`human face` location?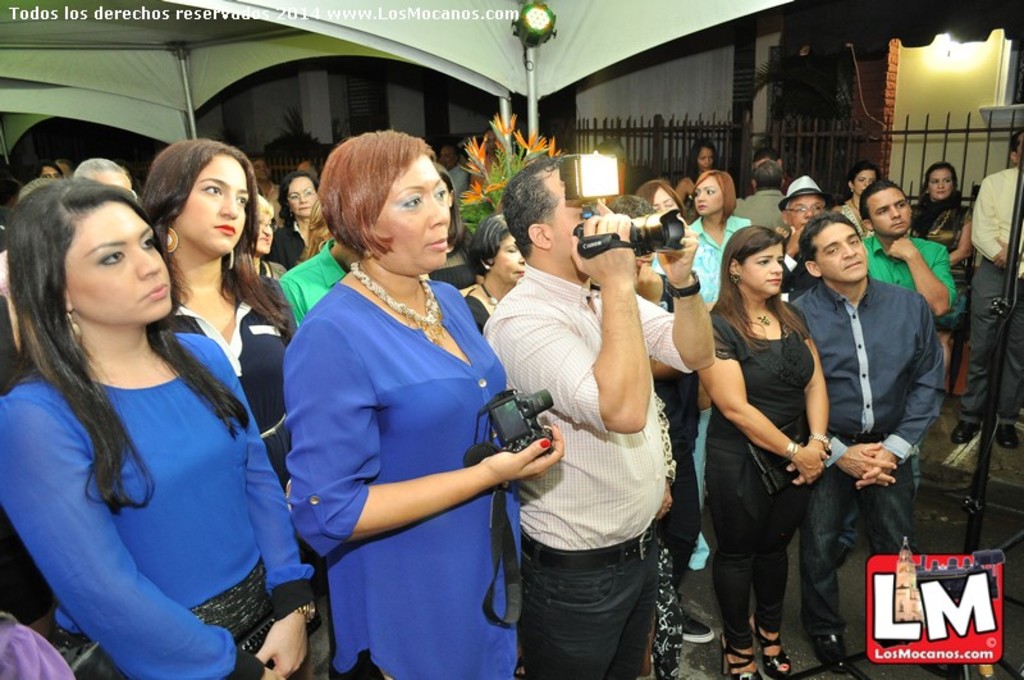
<region>694, 175, 723, 215</region>
